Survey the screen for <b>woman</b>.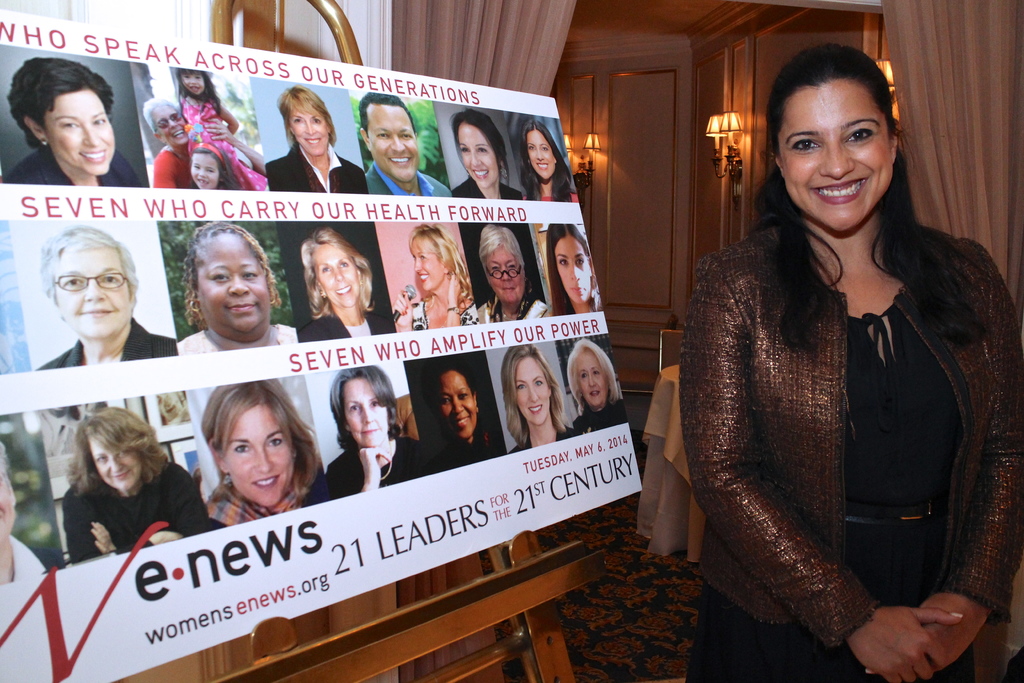
Survey found: (x1=452, y1=108, x2=525, y2=199).
